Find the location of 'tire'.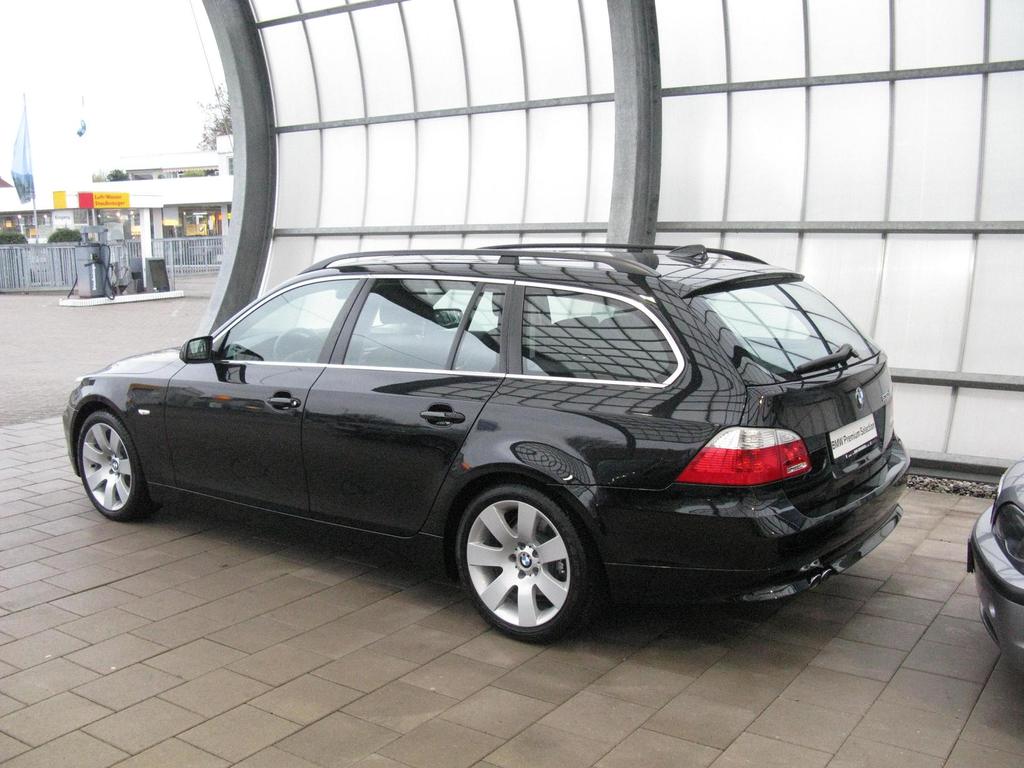
Location: [447,487,591,648].
